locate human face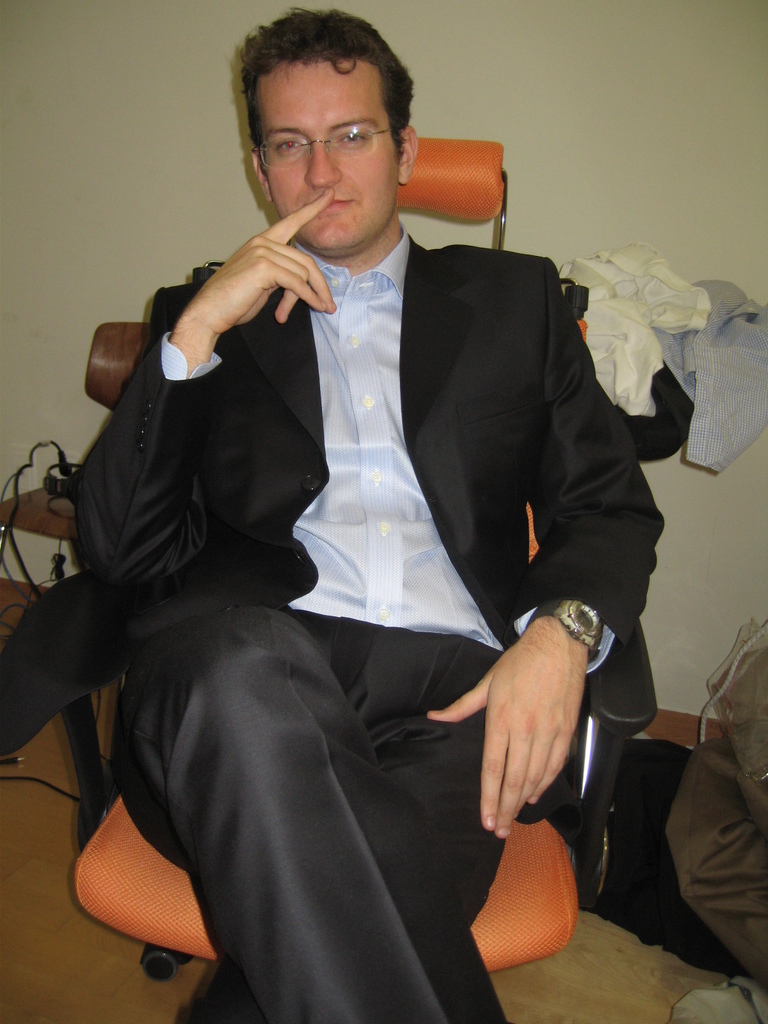
253,61,395,255
